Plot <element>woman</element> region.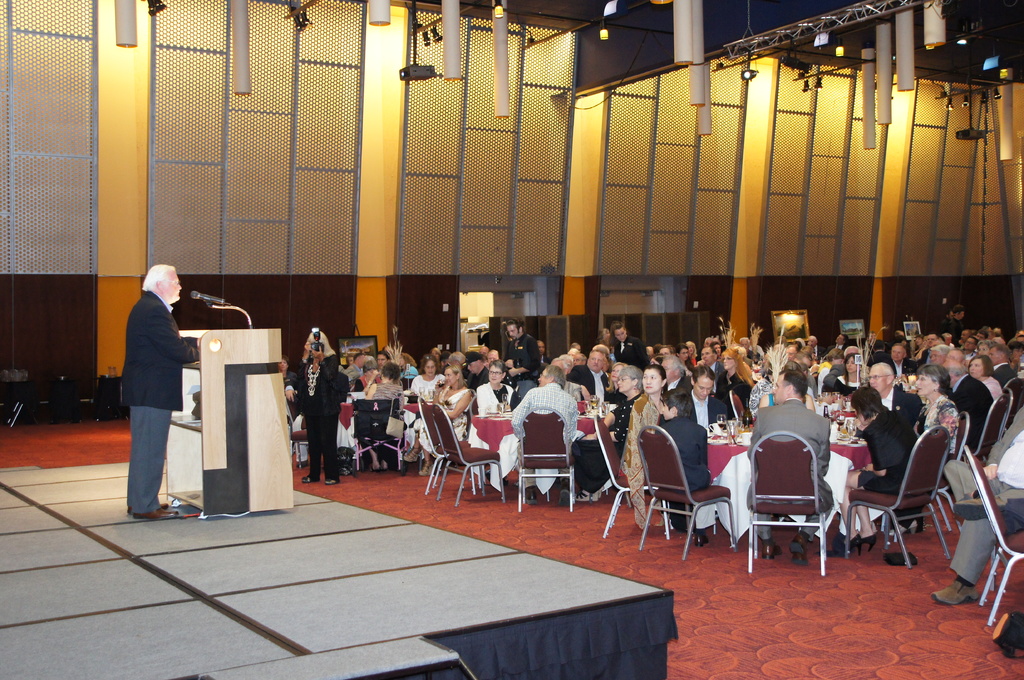
Plotted at x1=625 y1=365 x2=667 y2=528.
